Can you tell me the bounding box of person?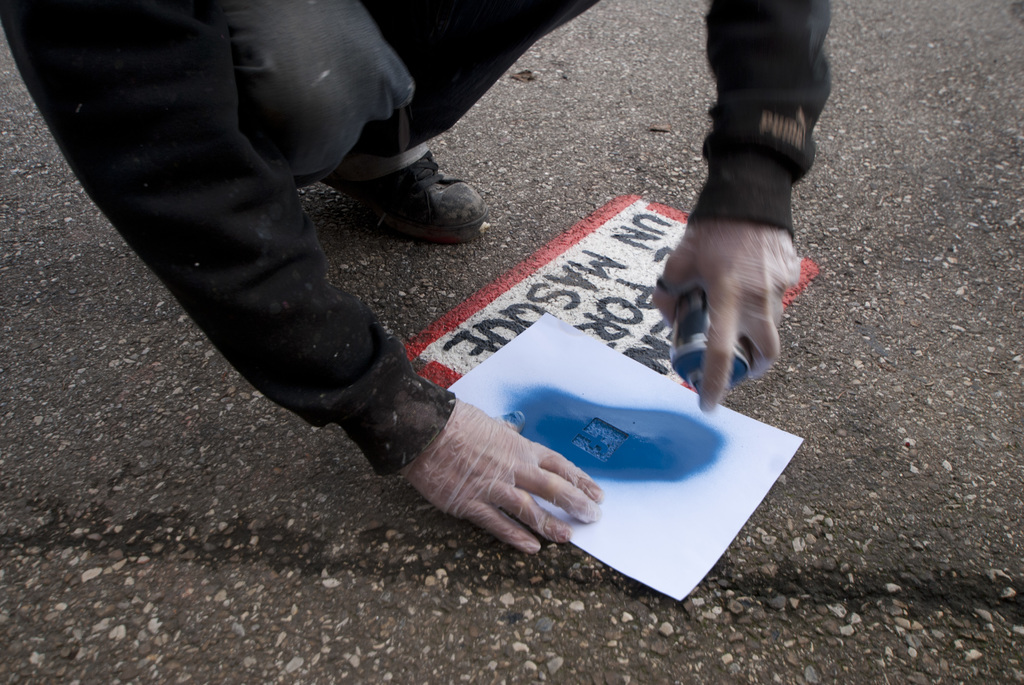
[0,0,835,551].
